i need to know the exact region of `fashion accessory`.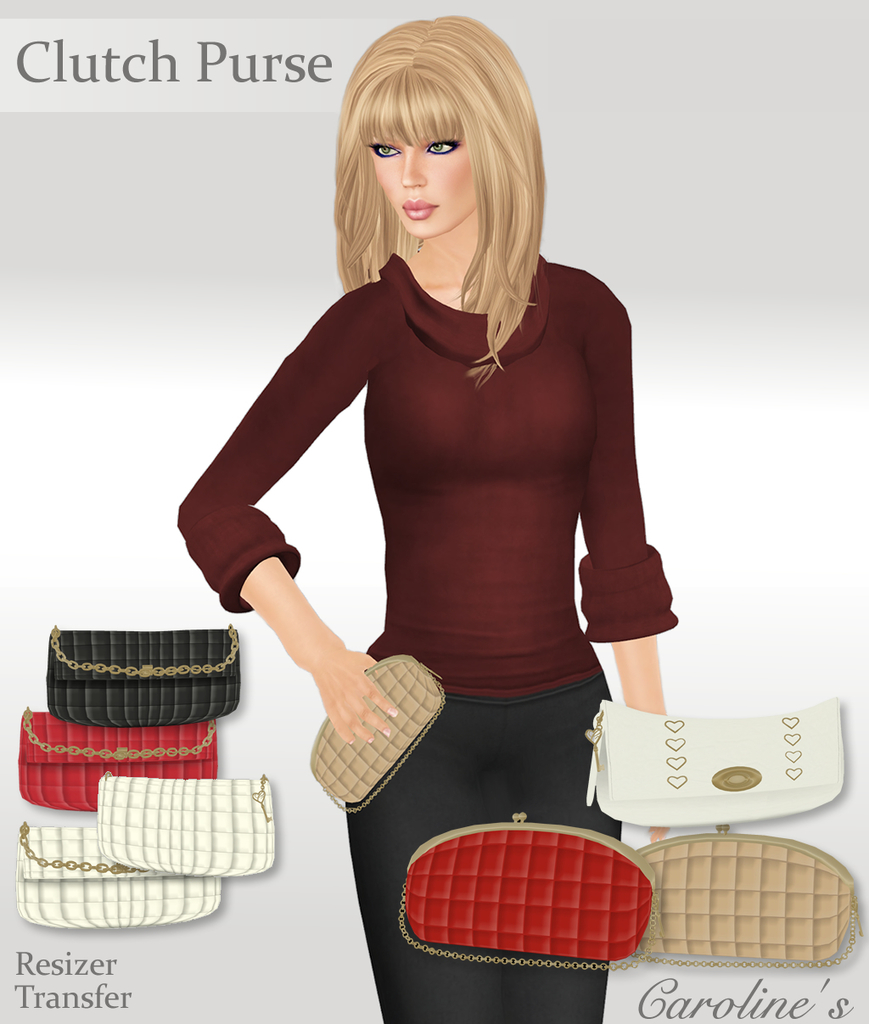
Region: detection(397, 811, 658, 972).
